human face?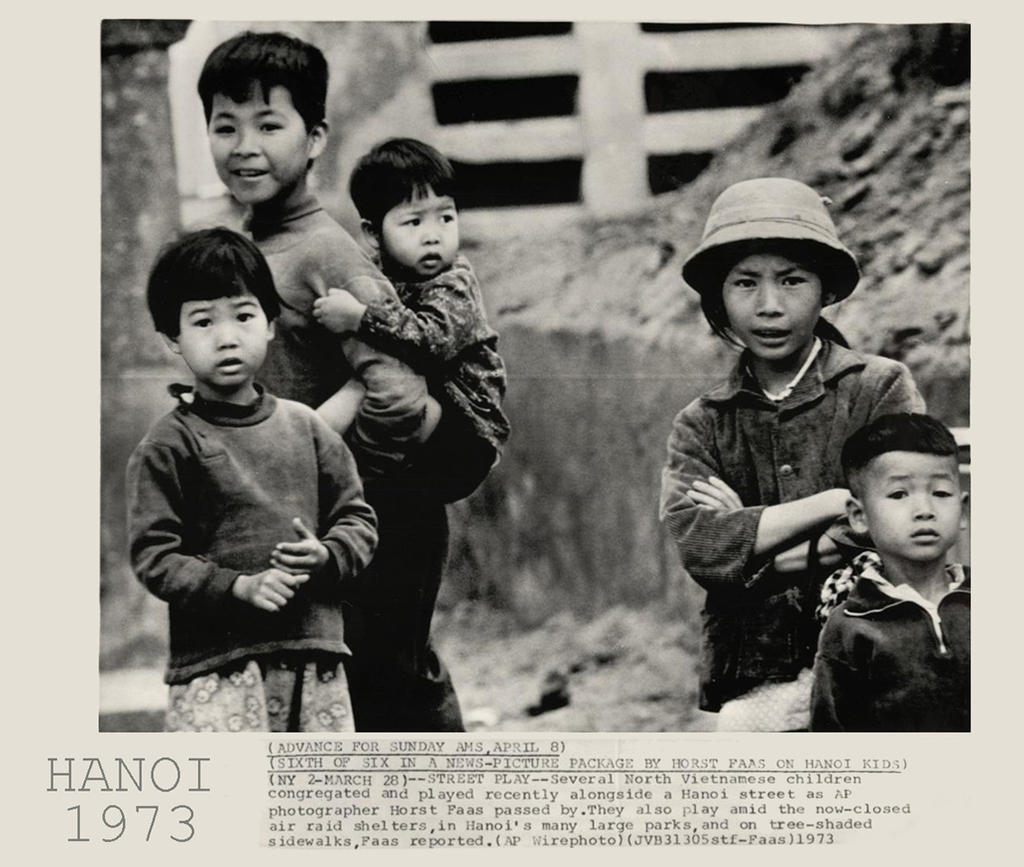
[719,257,827,357]
